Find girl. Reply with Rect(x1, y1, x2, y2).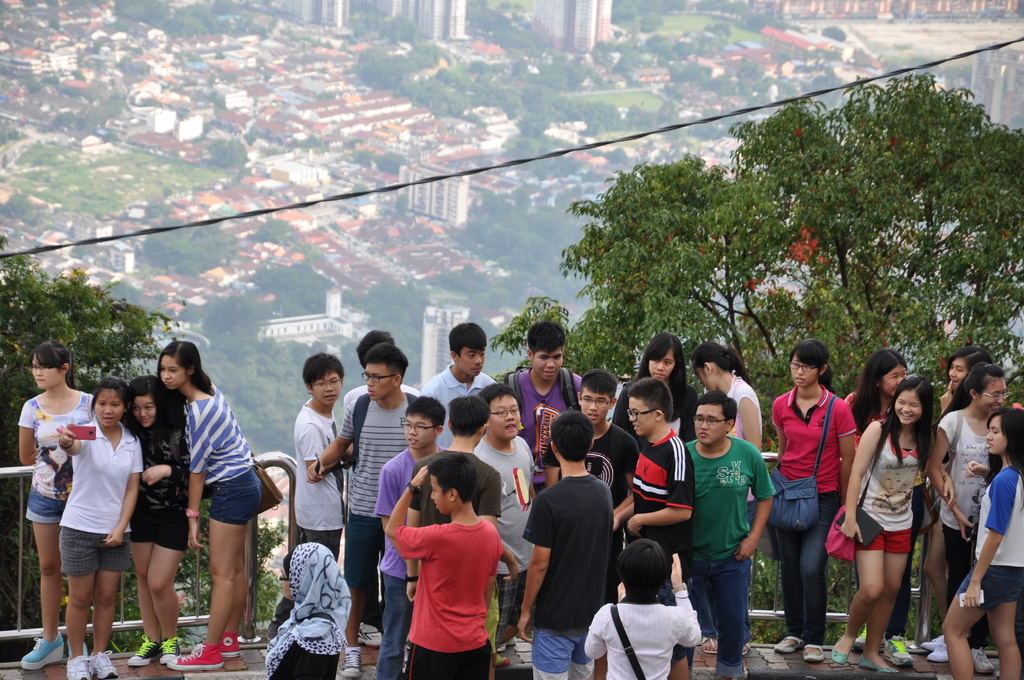
Rect(262, 531, 352, 679).
